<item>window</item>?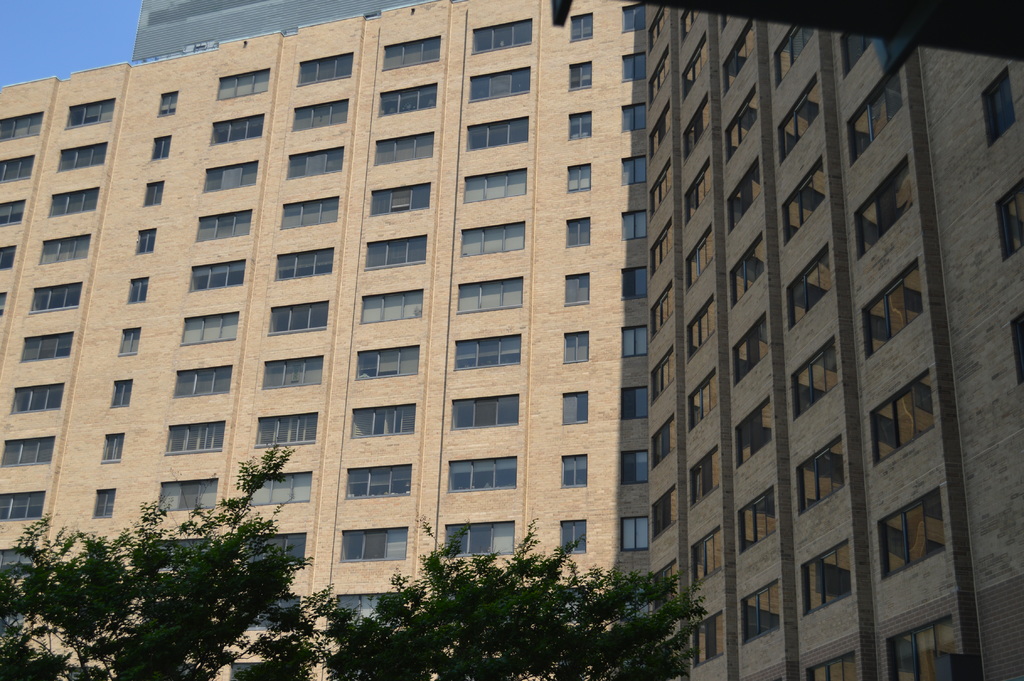
(682, 281, 720, 355)
